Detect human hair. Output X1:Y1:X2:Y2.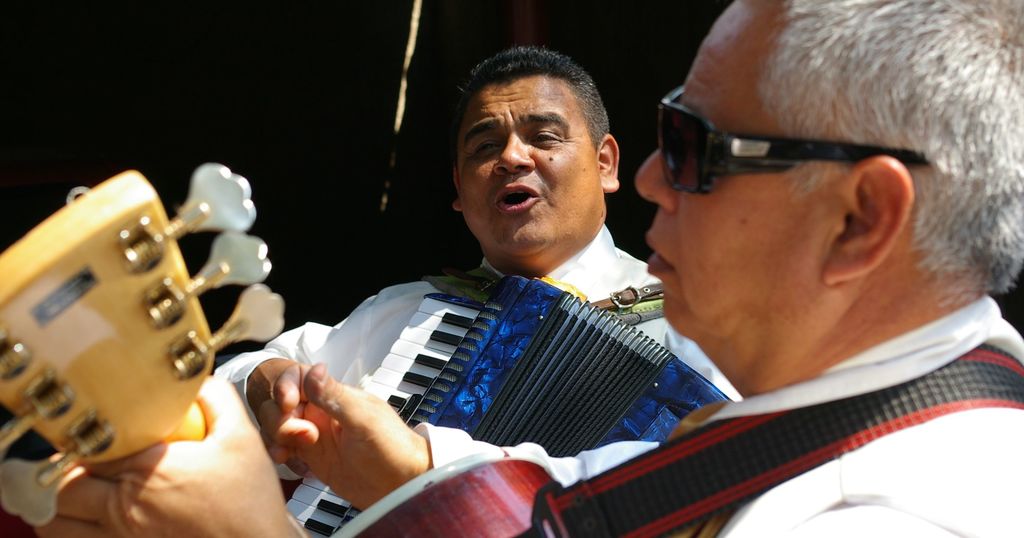
451:54:614:197.
